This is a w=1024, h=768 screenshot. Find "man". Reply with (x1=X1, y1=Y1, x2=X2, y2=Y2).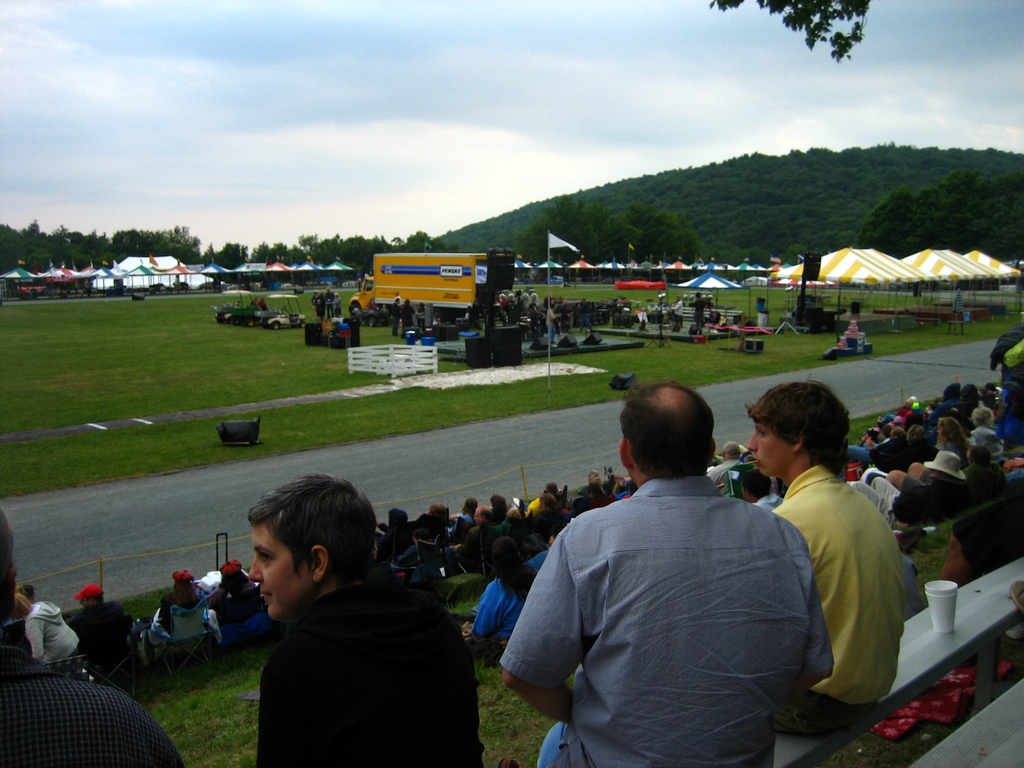
(x1=0, y1=510, x2=185, y2=767).
